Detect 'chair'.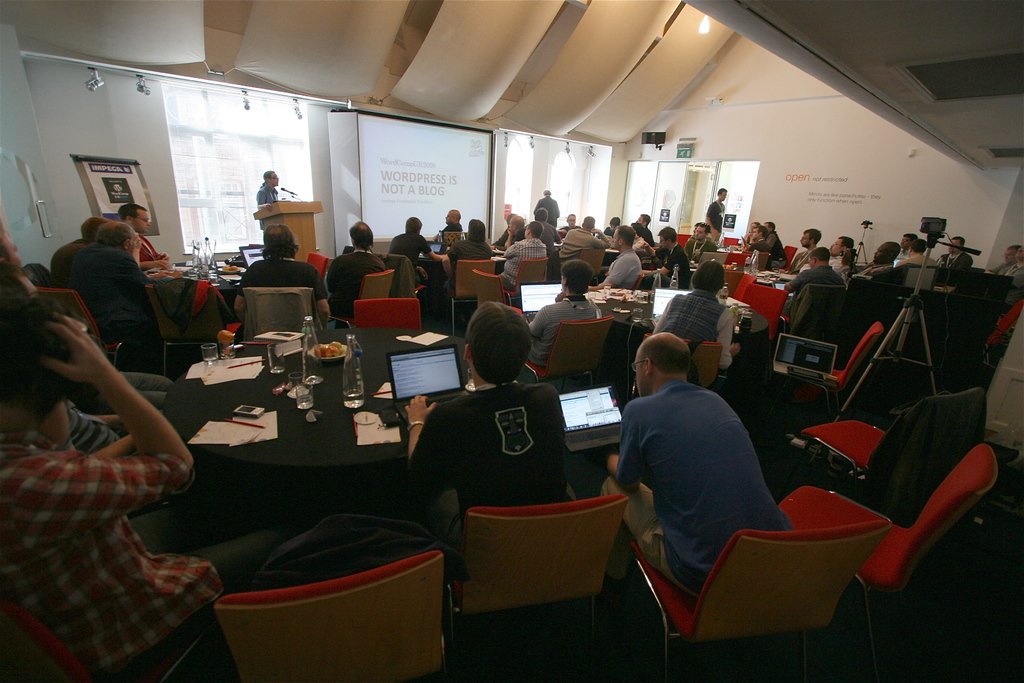
Detected at <bbox>525, 317, 611, 395</bbox>.
